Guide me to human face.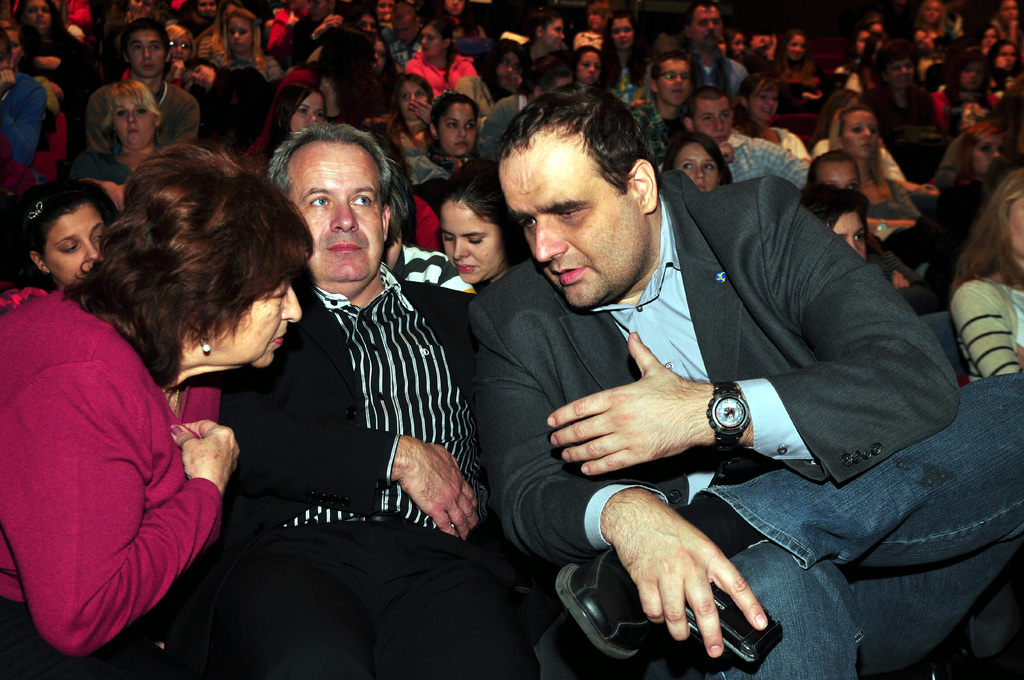
Guidance: 289:143:383:279.
